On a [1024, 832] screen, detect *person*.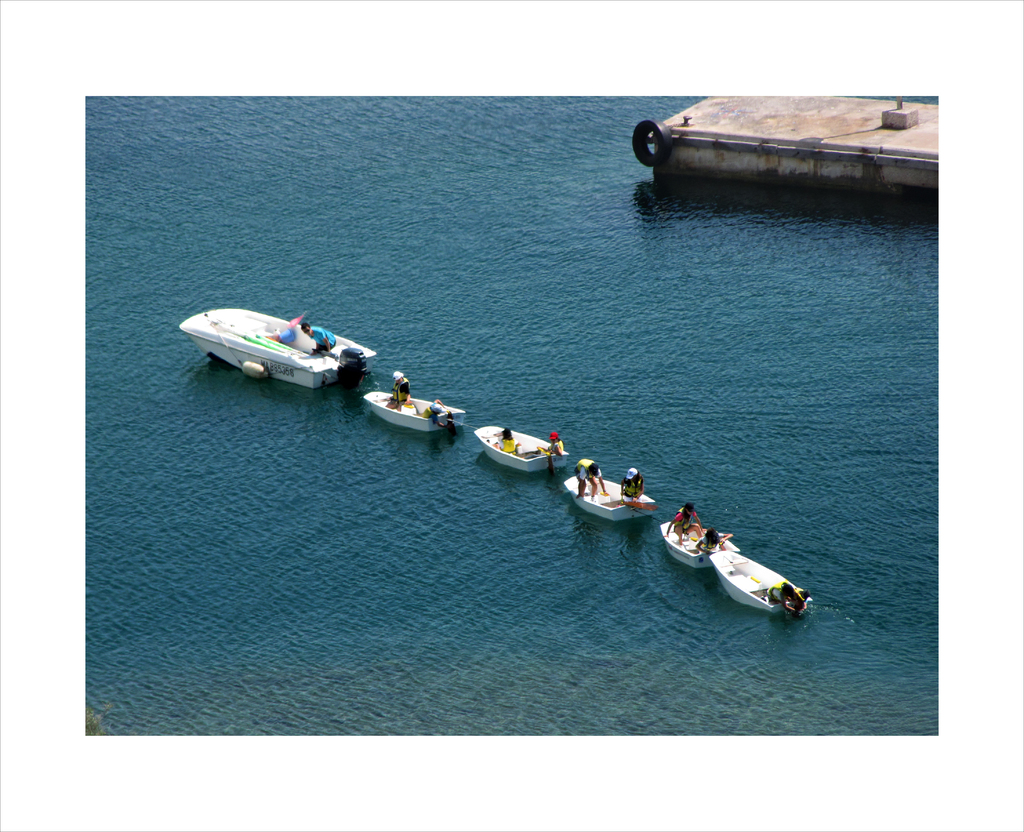
crop(761, 583, 805, 615).
